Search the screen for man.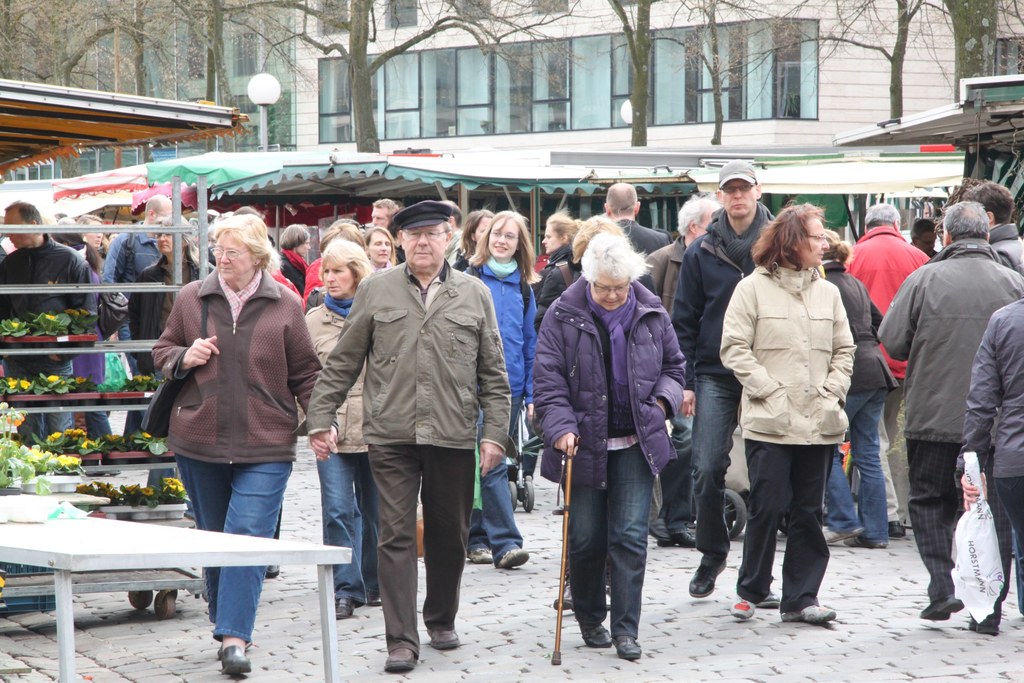
Found at 365 202 402 269.
